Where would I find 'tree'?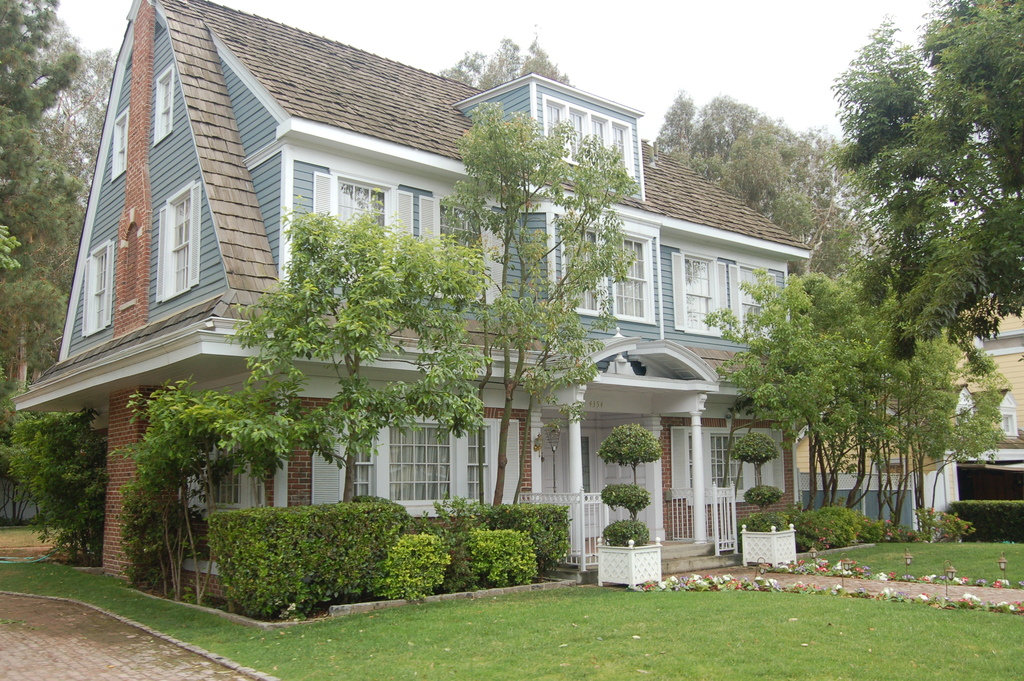
At box=[442, 25, 576, 88].
